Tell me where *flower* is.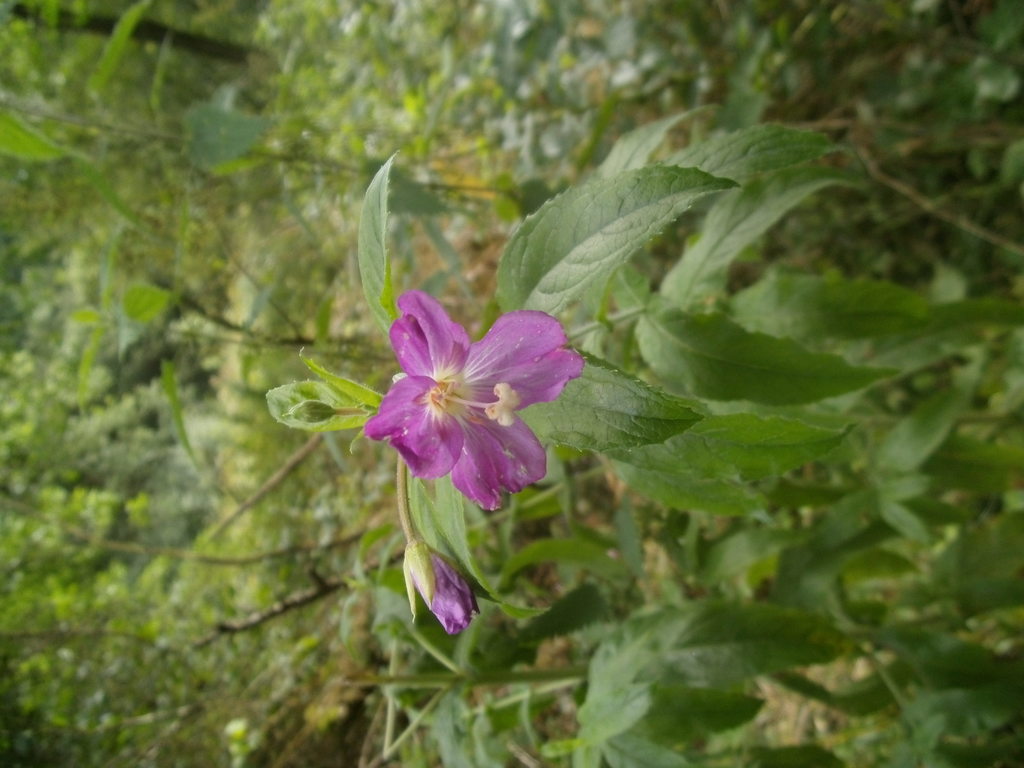
*flower* is at [x1=355, y1=289, x2=578, y2=531].
